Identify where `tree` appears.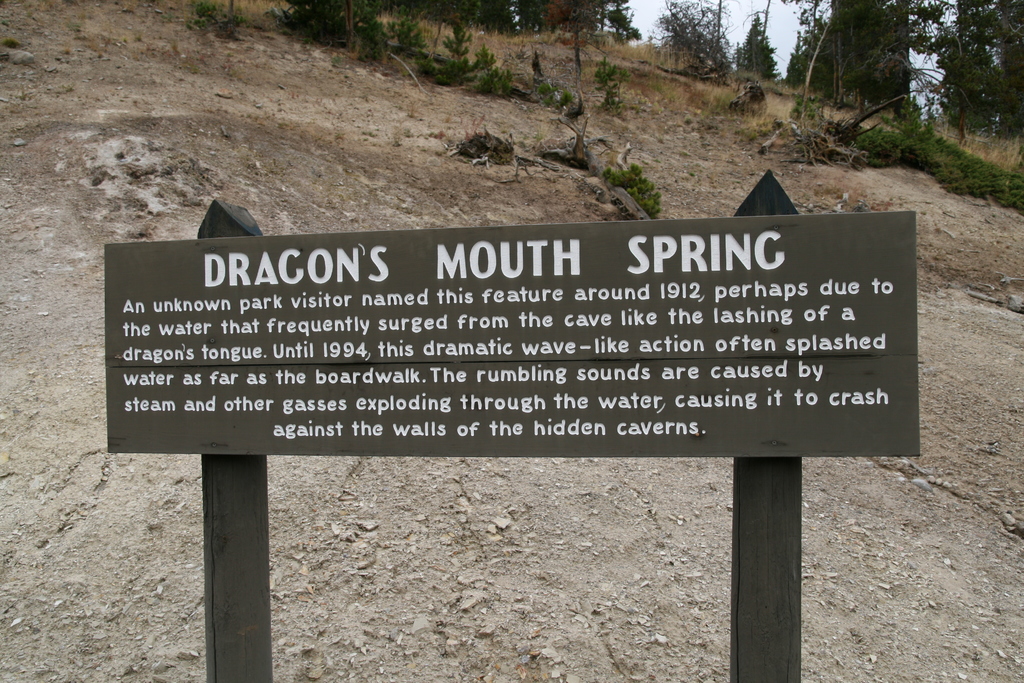
Appears at <bbox>959, 0, 1023, 147</bbox>.
